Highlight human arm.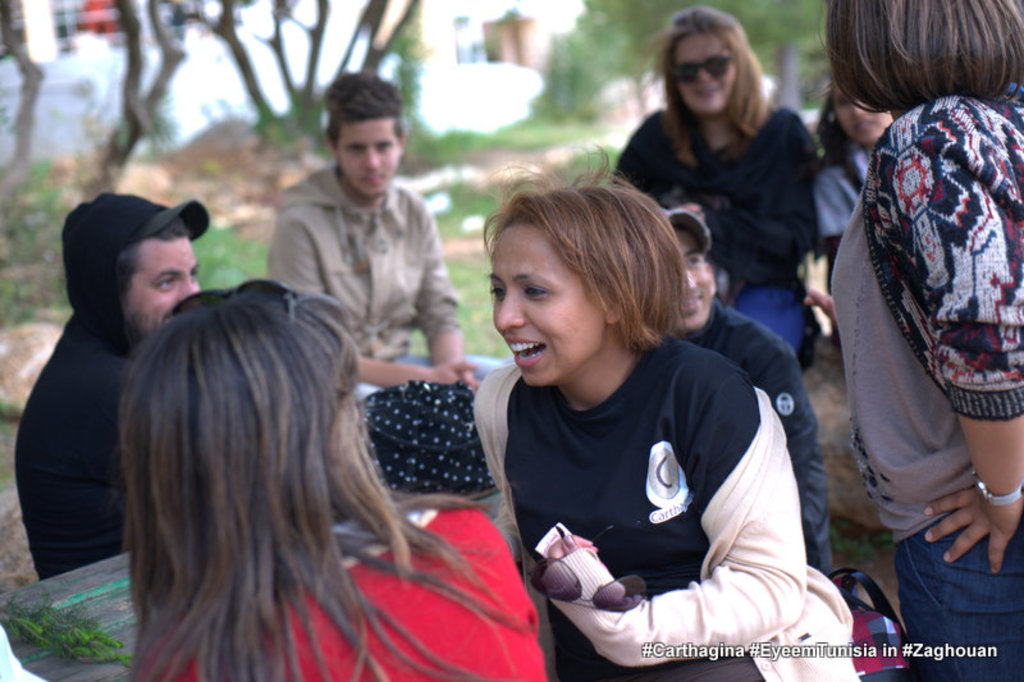
Highlighted region: x1=613 y1=118 x2=708 y2=220.
